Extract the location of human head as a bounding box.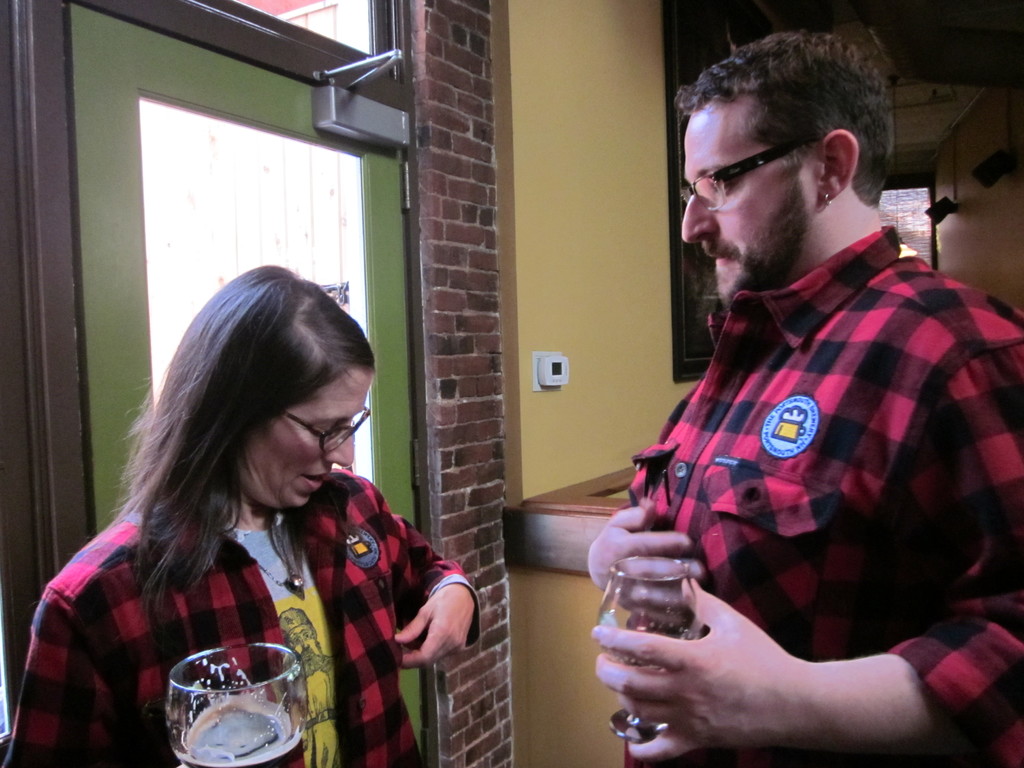
<bbox>152, 264, 371, 513</bbox>.
